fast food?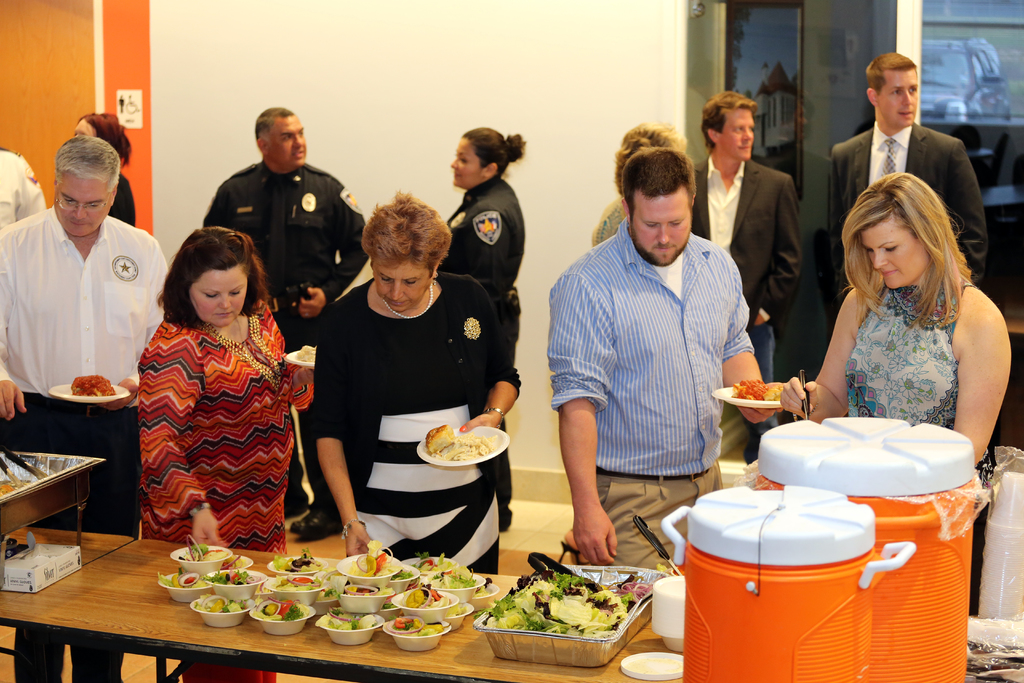
bbox(346, 547, 400, 582)
